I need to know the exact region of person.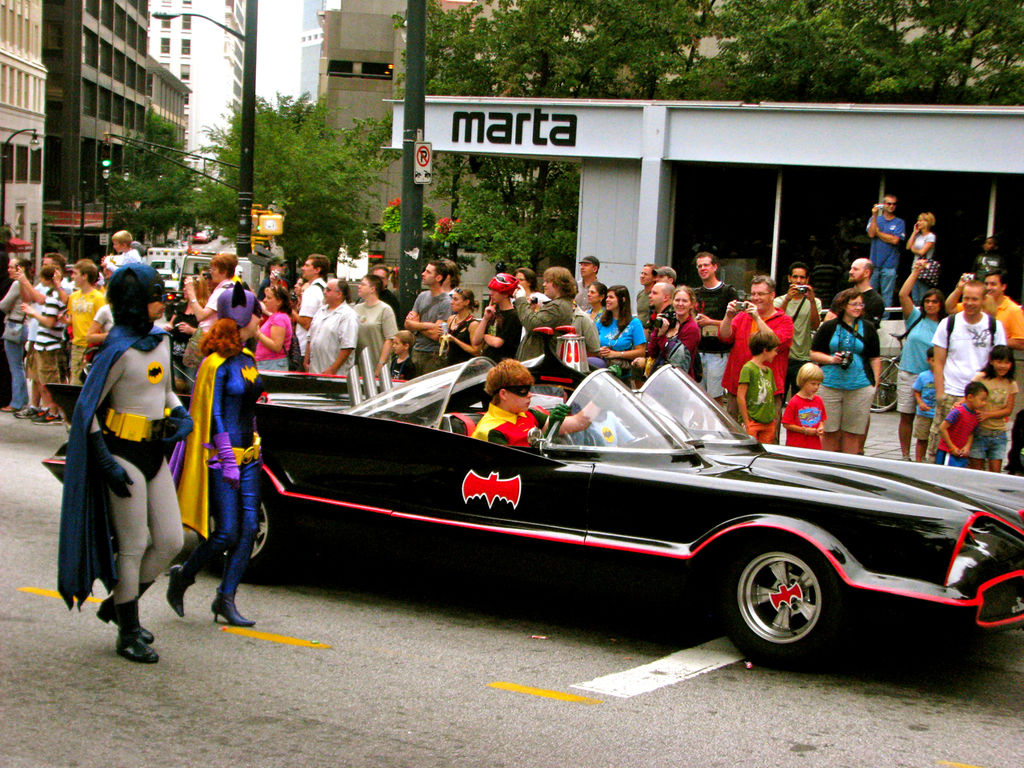
Region: left=387, top=328, right=420, bottom=379.
